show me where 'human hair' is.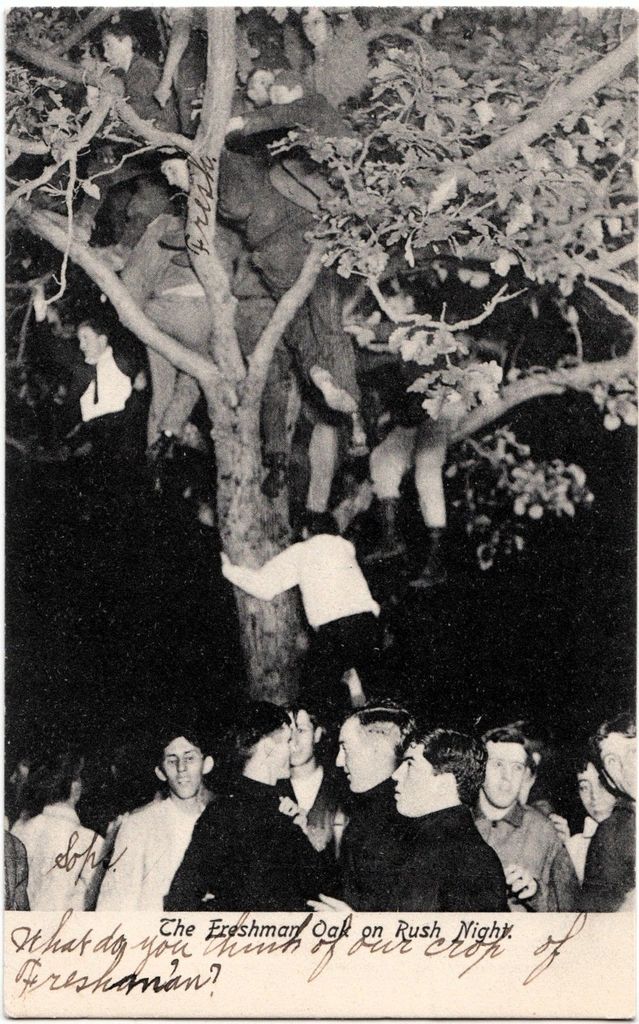
'human hair' is at <box>301,512,343,531</box>.
